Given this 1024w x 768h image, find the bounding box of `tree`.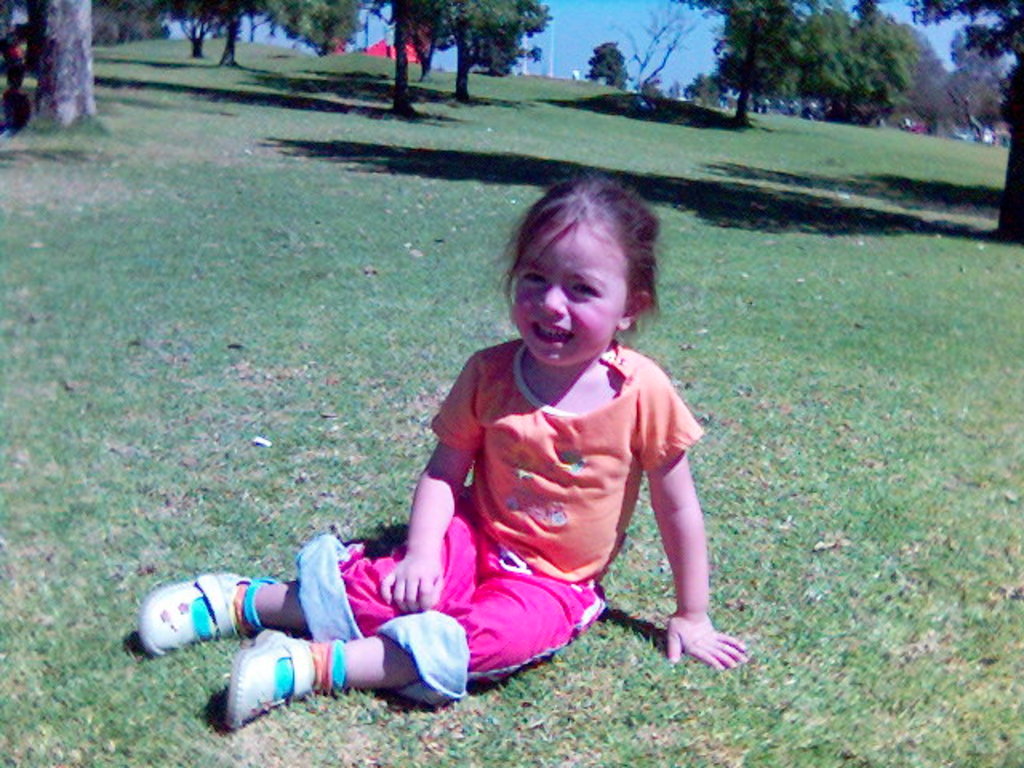
<bbox>195, 0, 365, 75</bbox>.
